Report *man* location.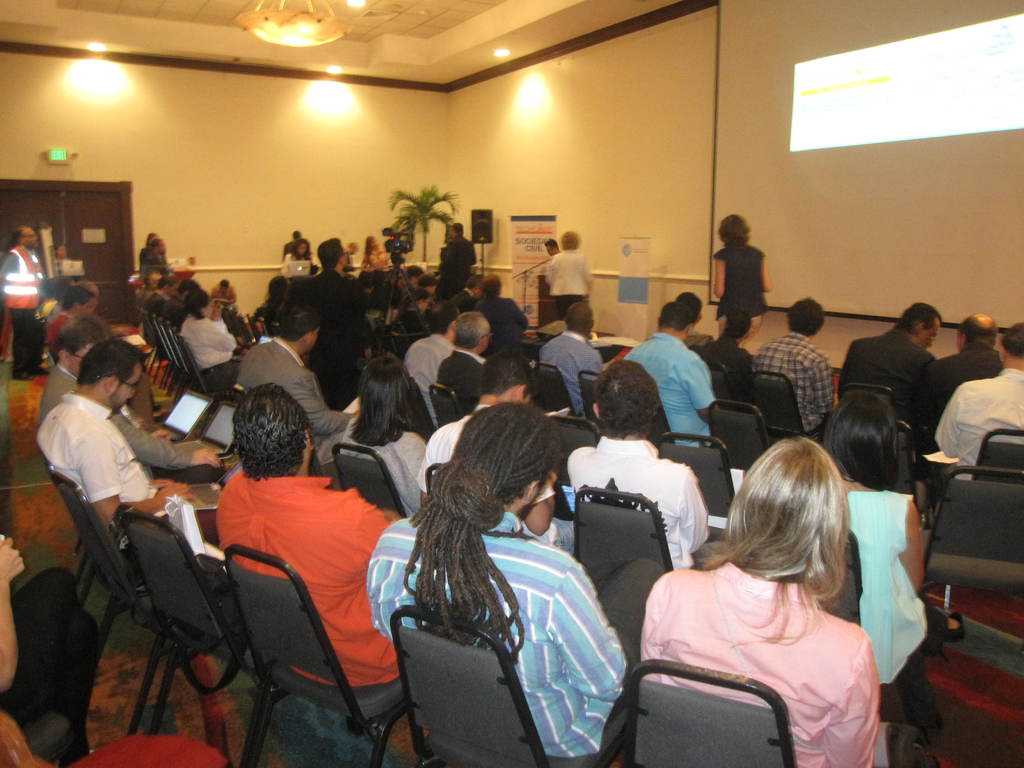
Report: [x1=748, y1=294, x2=829, y2=444].
